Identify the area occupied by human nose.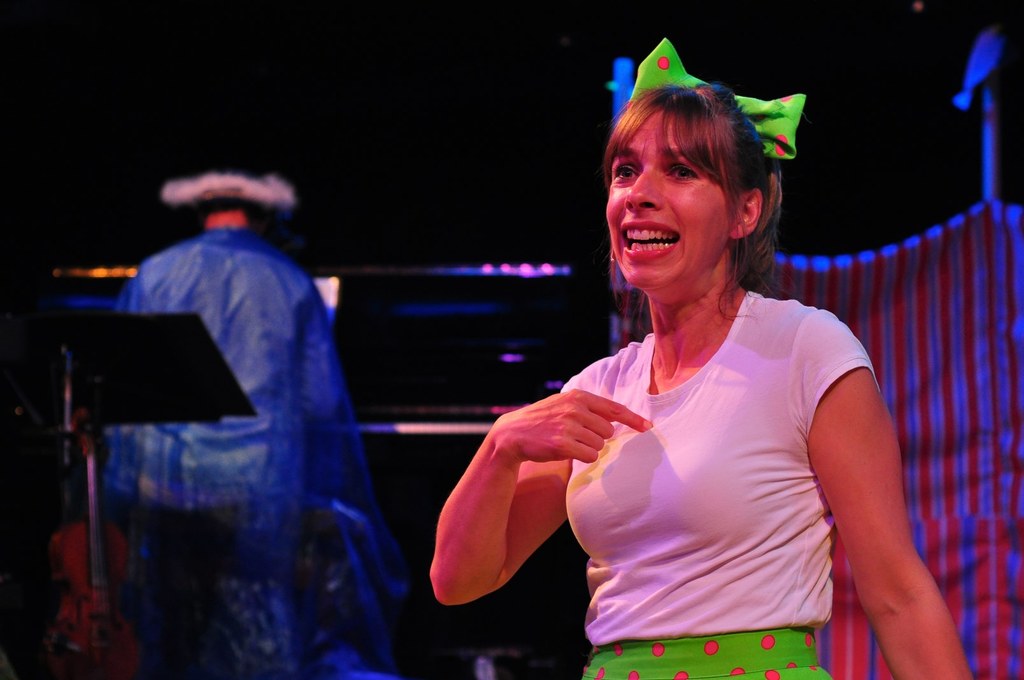
Area: locate(624, 163, 665, 209).
